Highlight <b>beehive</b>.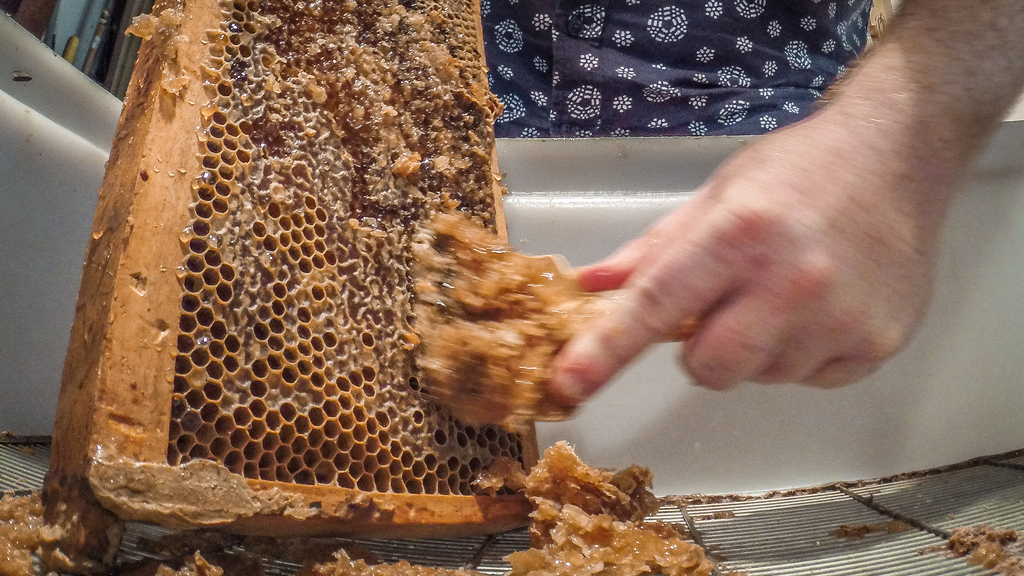
Highlighted region: l=101, t=0, r=673, b=506.
